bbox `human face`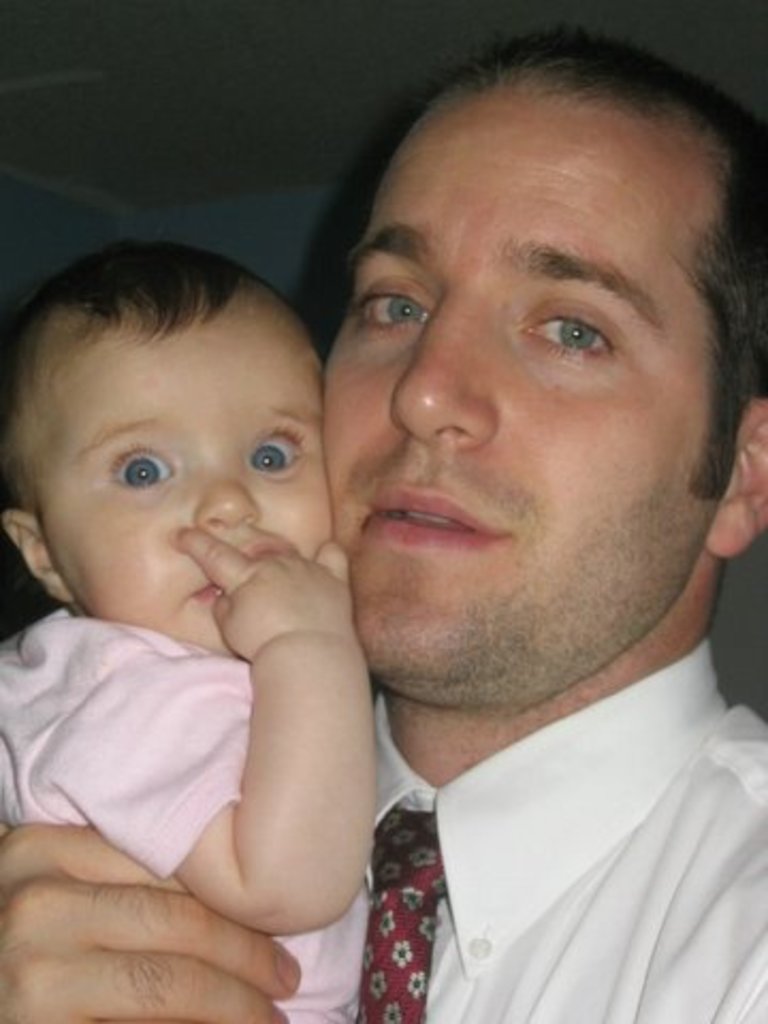
{"left": 41, "top": 335, "right": 333, "bottom": 657}
